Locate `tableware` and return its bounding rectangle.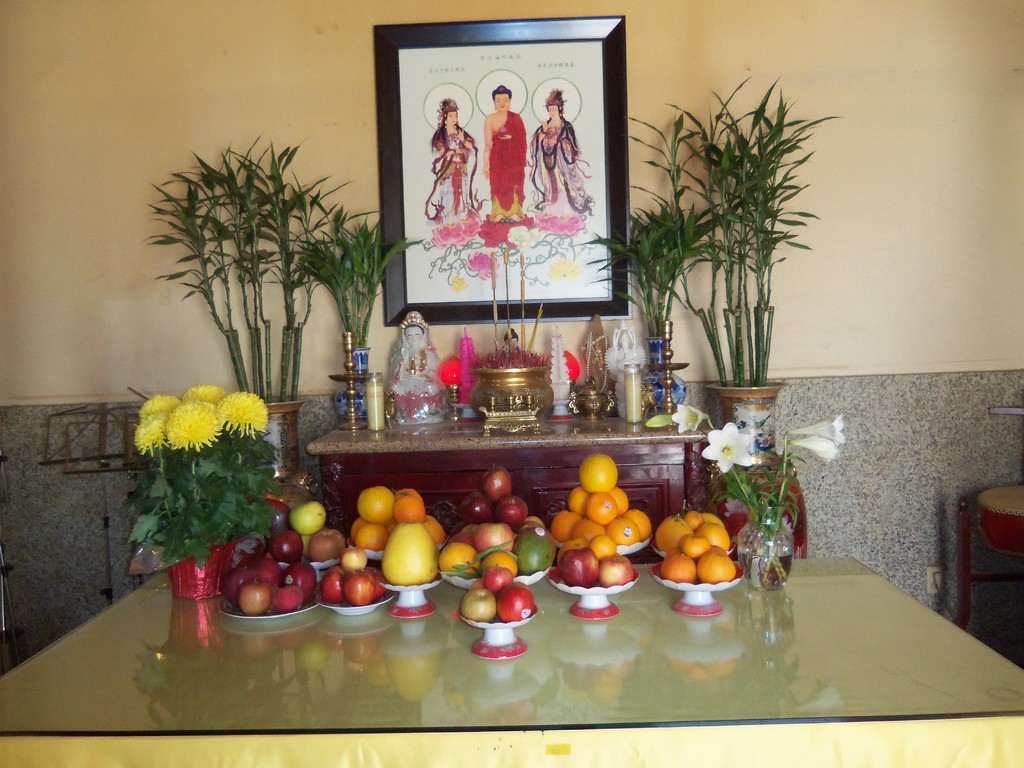
<box>461,563,536,664</box>.
